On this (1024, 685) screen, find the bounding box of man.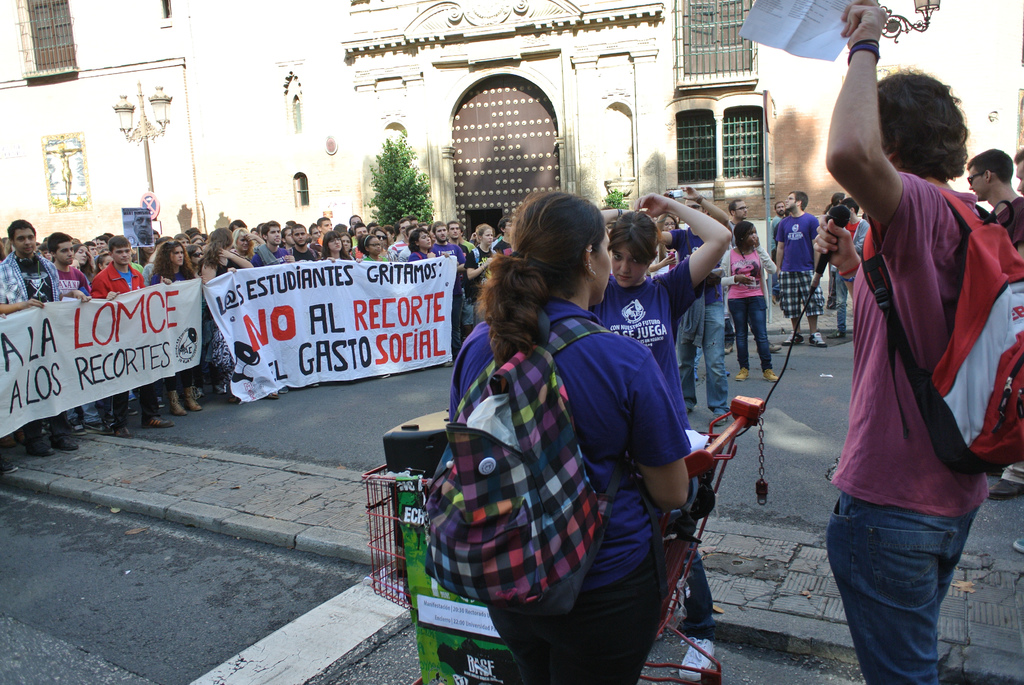
Bounding box: region(728, 196, 771, 273).
